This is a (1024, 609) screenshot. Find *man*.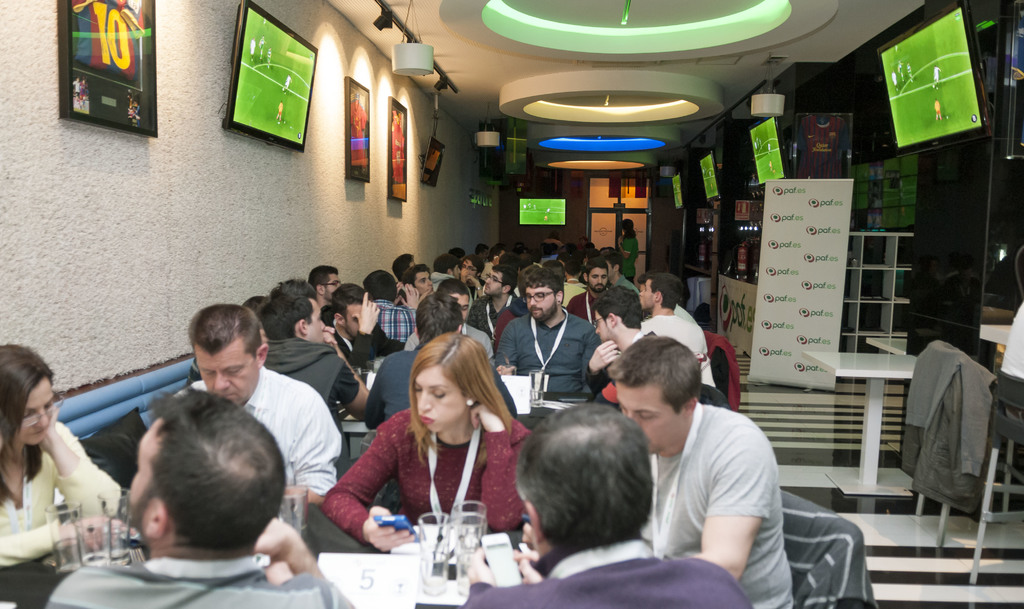
Bounding box: bbox(891, 72, 899, 92).
